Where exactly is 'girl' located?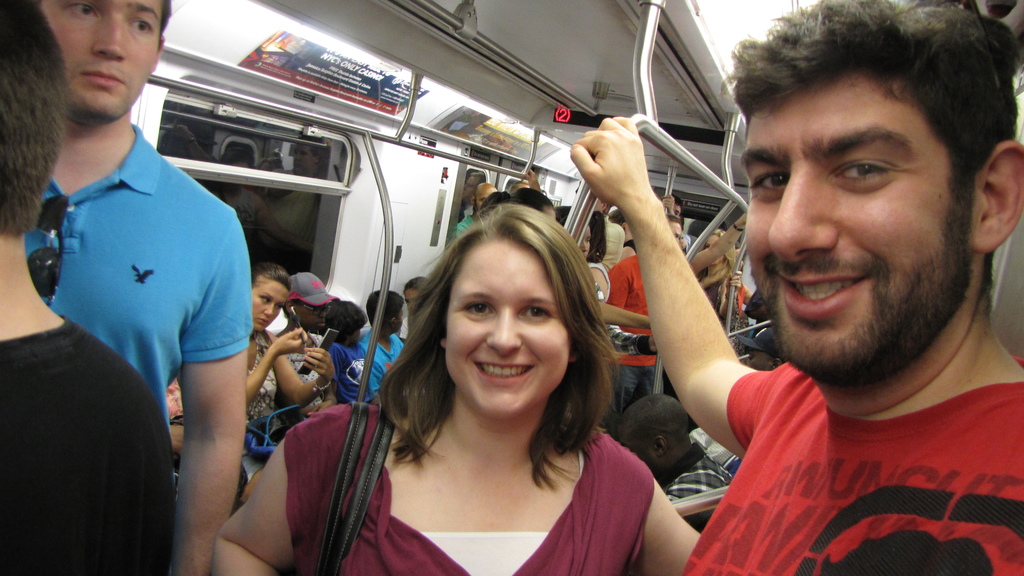
Its bounding box is 212/193/701/575.
